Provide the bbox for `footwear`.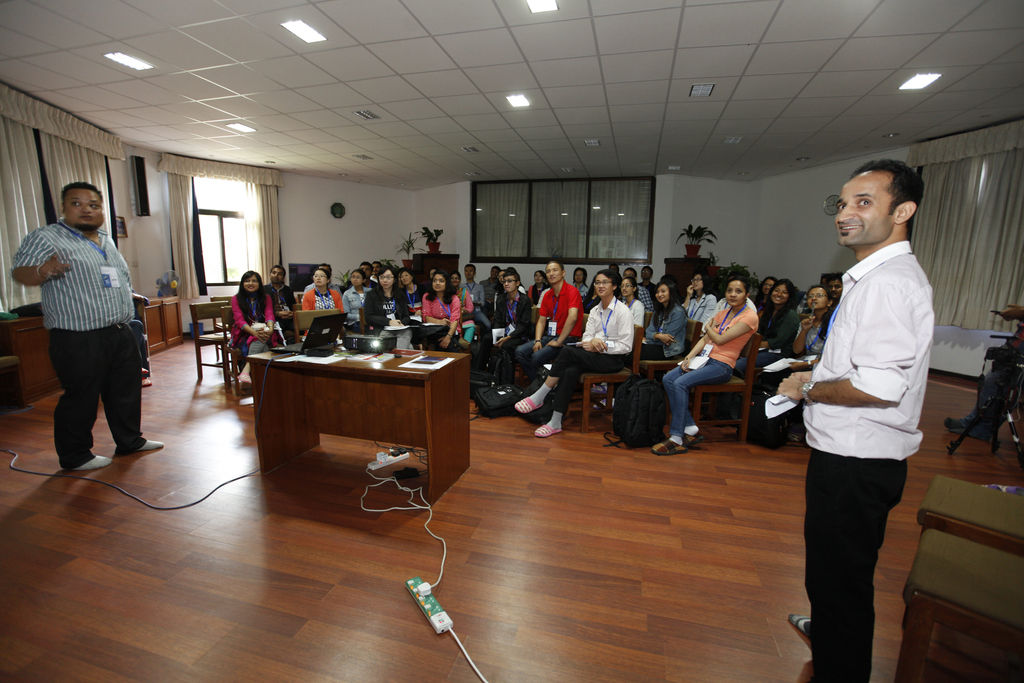
l=789, t=427, r=807, b=444.
